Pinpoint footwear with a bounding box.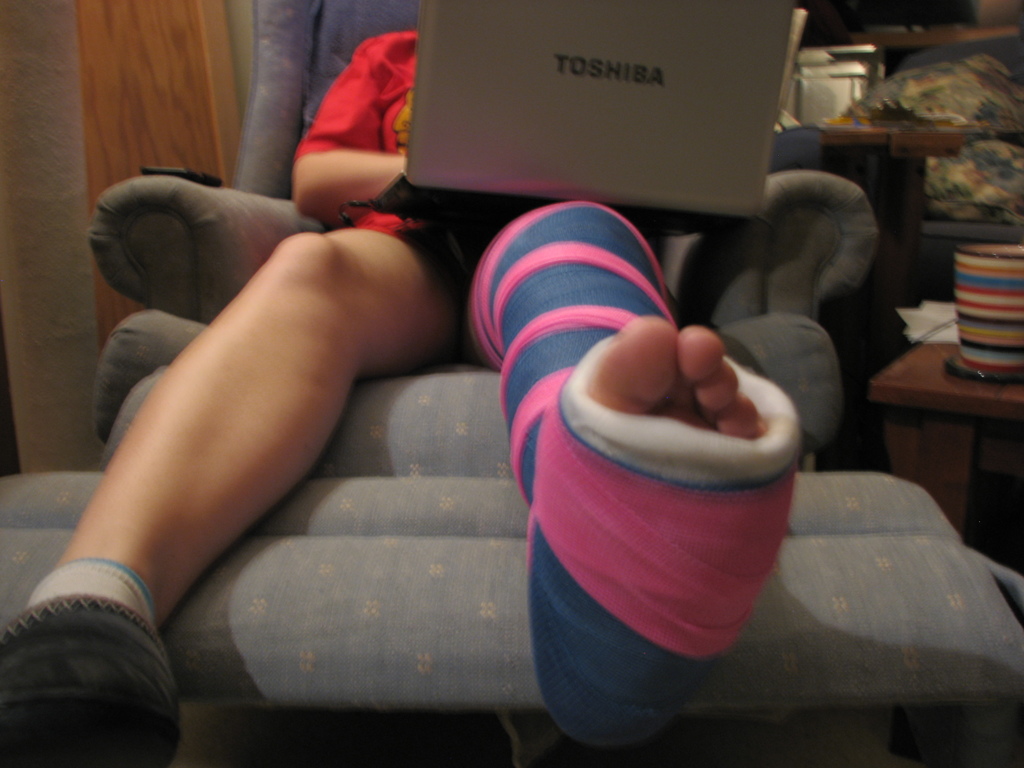
x1=15 y1=567 x2=166 y2=758.
